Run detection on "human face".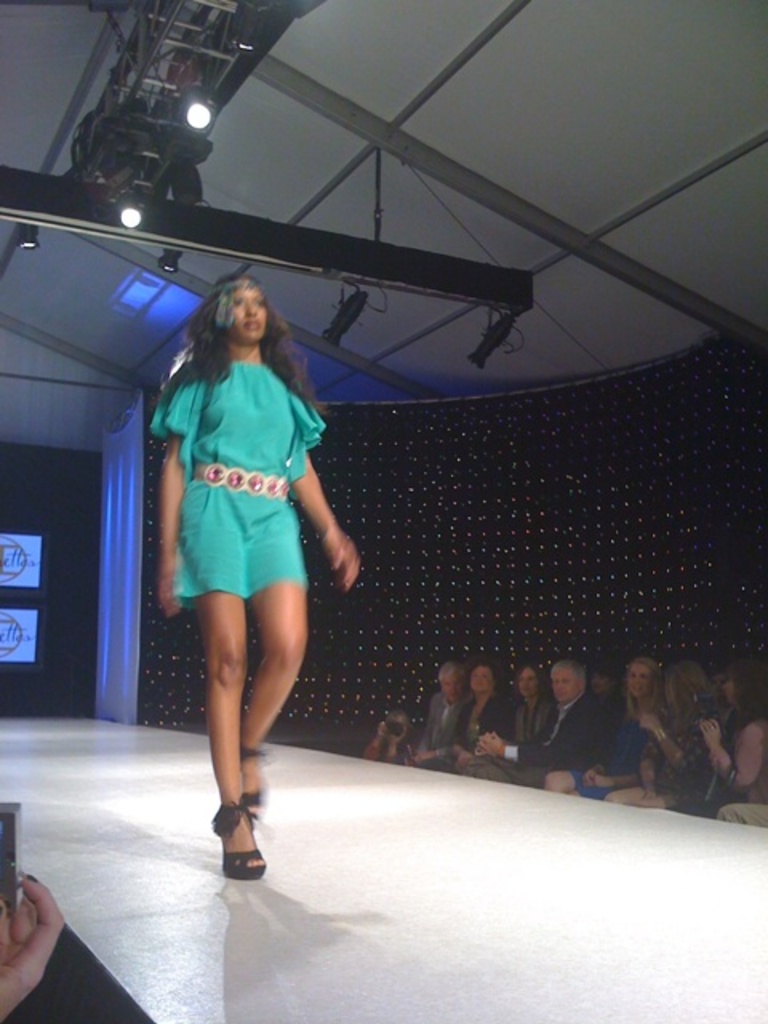
Result: rect(550, 666, 589, 698).
